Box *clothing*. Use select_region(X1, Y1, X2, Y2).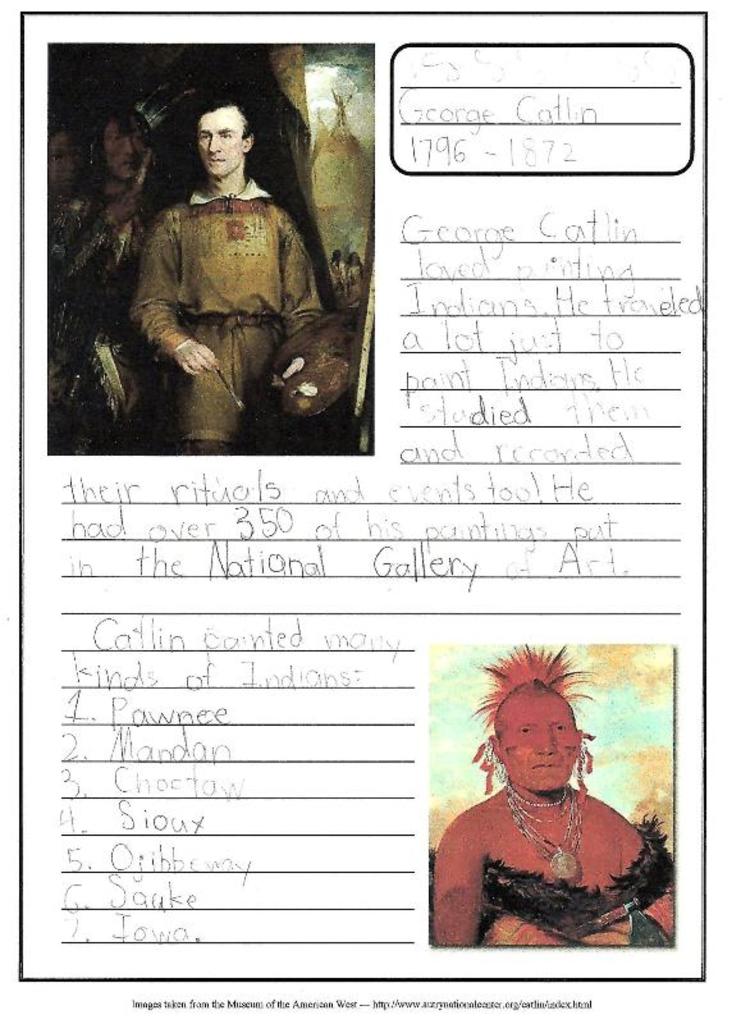
select_region(485, 819, 676, 942).
